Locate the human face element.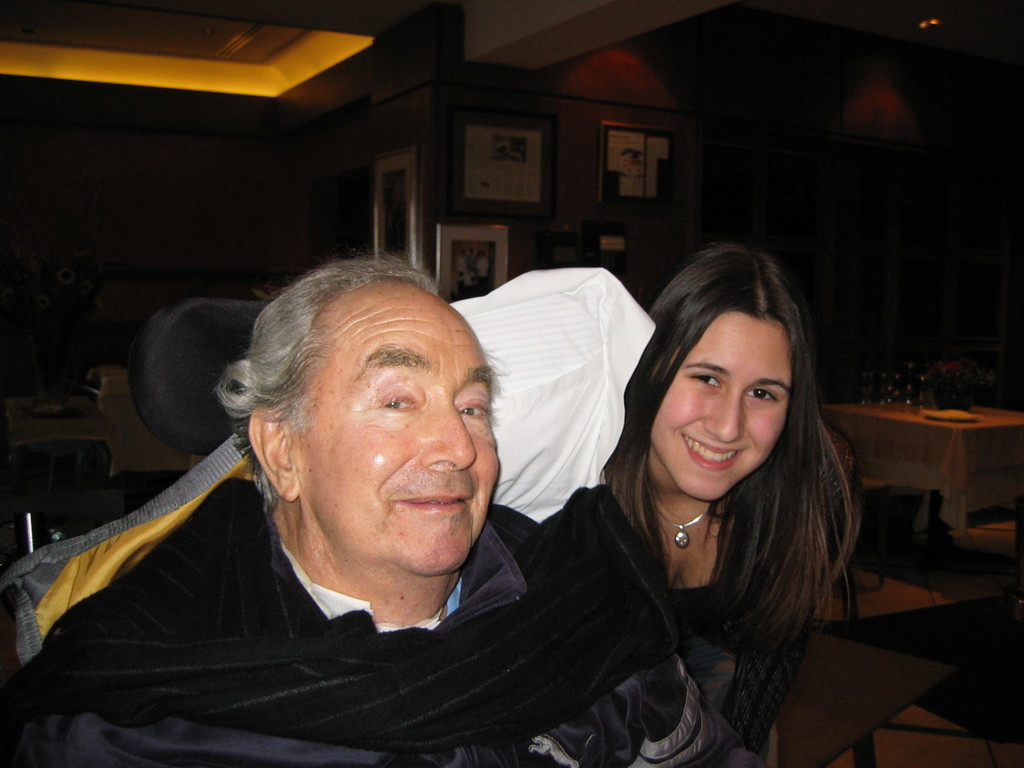
Element bbox: bbox=(648, 287, 814, 503).
